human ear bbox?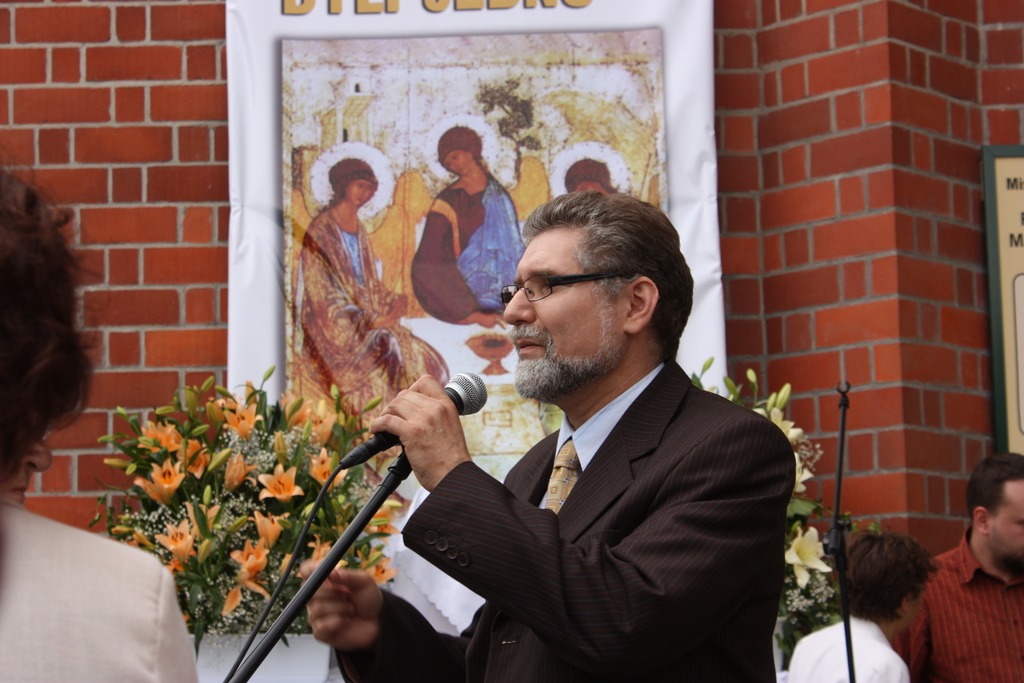
x1=894, y1=593, x2=910, y2=620
